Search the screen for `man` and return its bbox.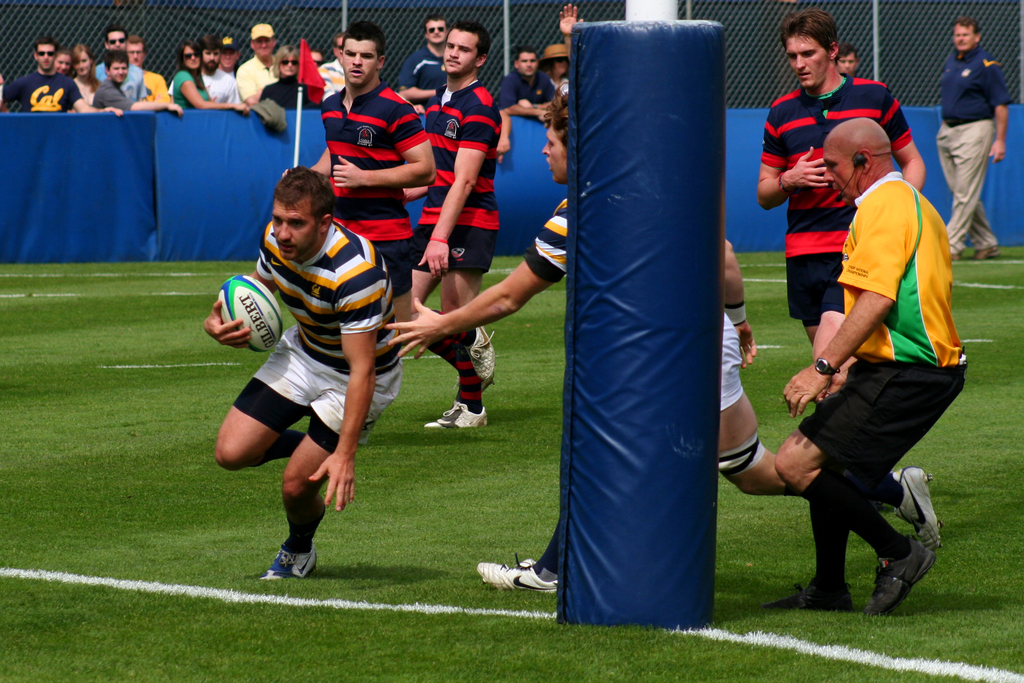
Found: box=[940, 22, 1023, 284].
